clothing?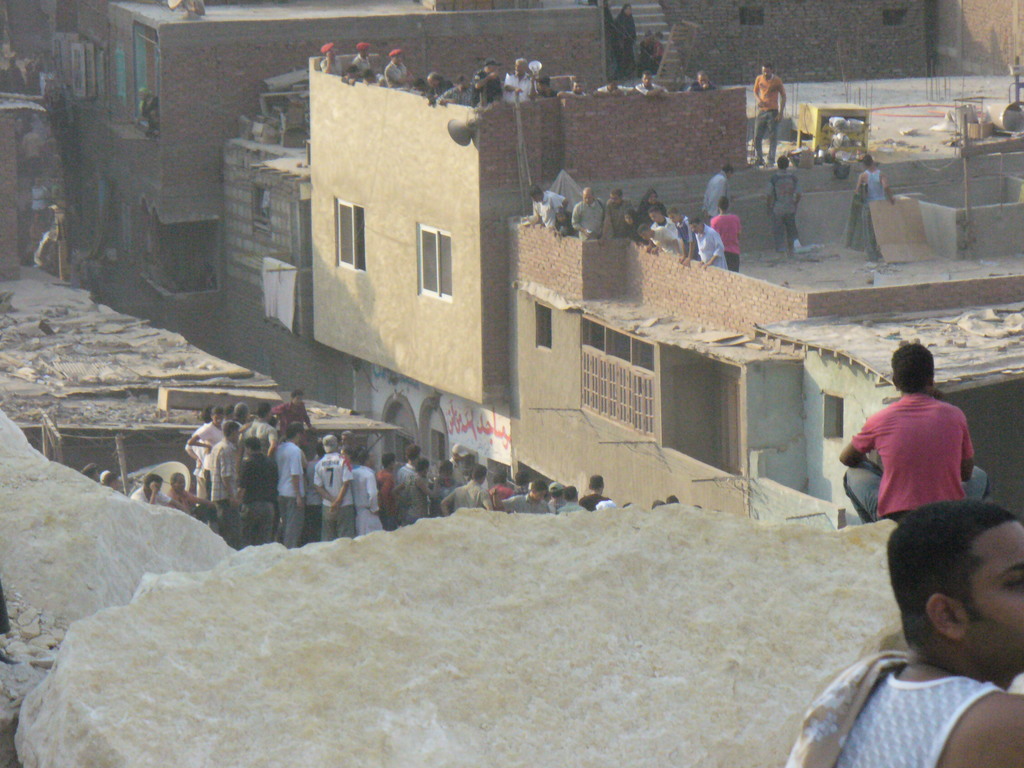
box(275, 438, 302, 545)
